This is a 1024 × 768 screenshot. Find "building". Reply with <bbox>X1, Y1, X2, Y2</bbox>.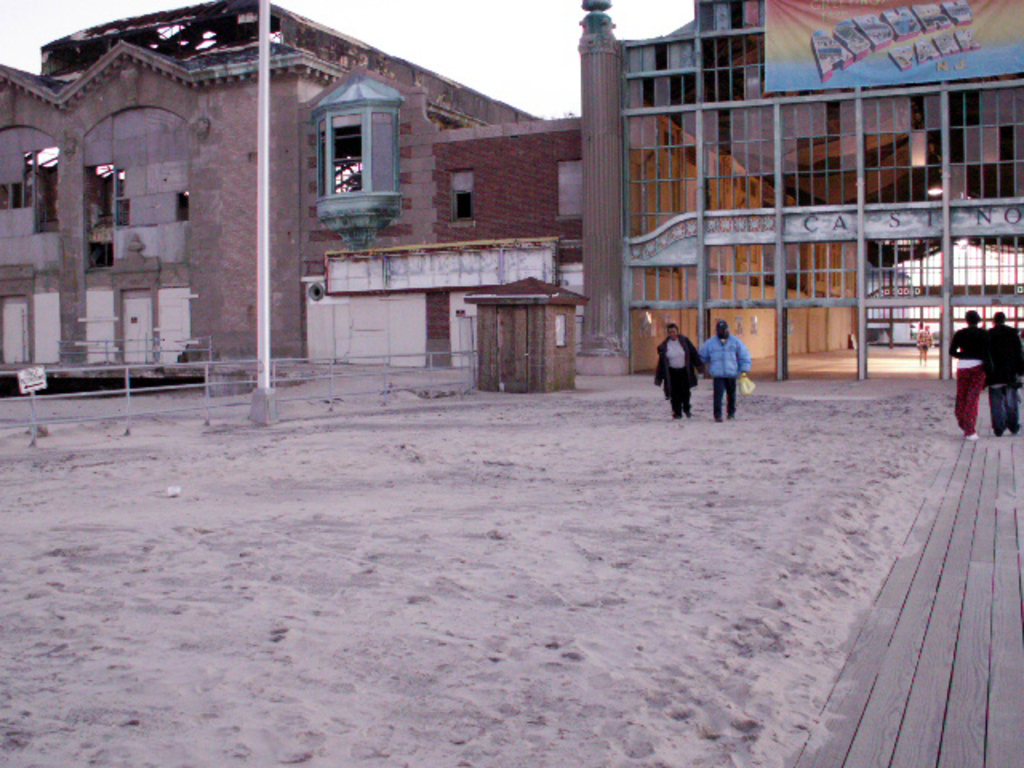
<bbox>0, 0, 586, 382</bbox>.
